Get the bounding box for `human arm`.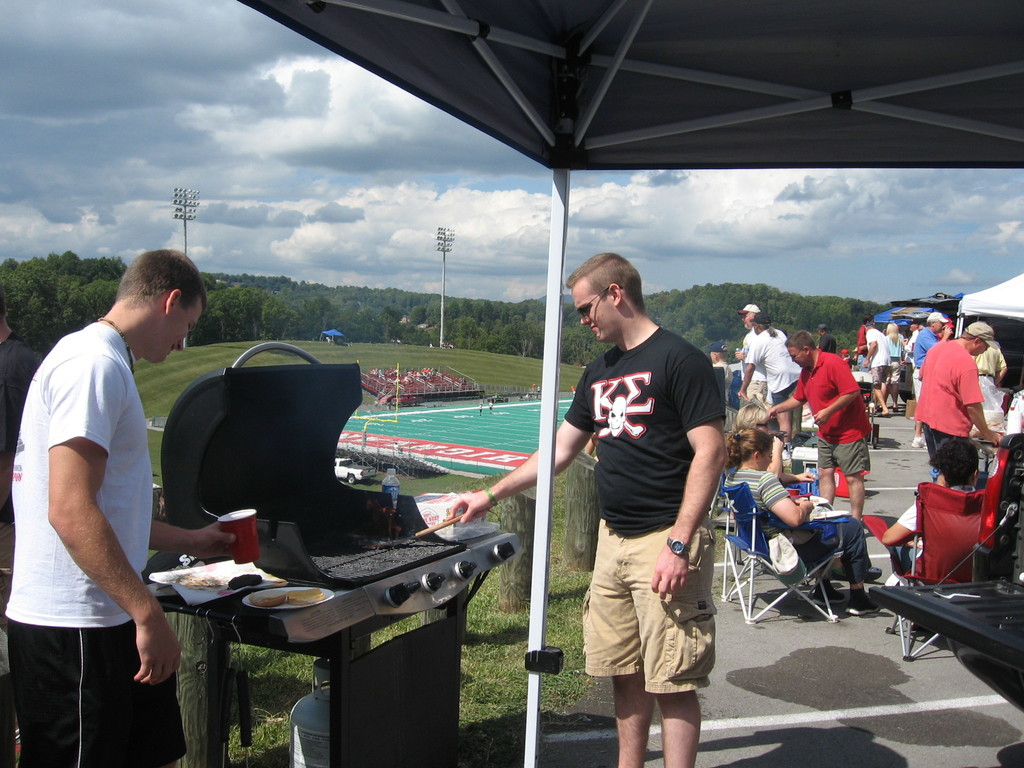
box=[902, 336, 902, 344].
